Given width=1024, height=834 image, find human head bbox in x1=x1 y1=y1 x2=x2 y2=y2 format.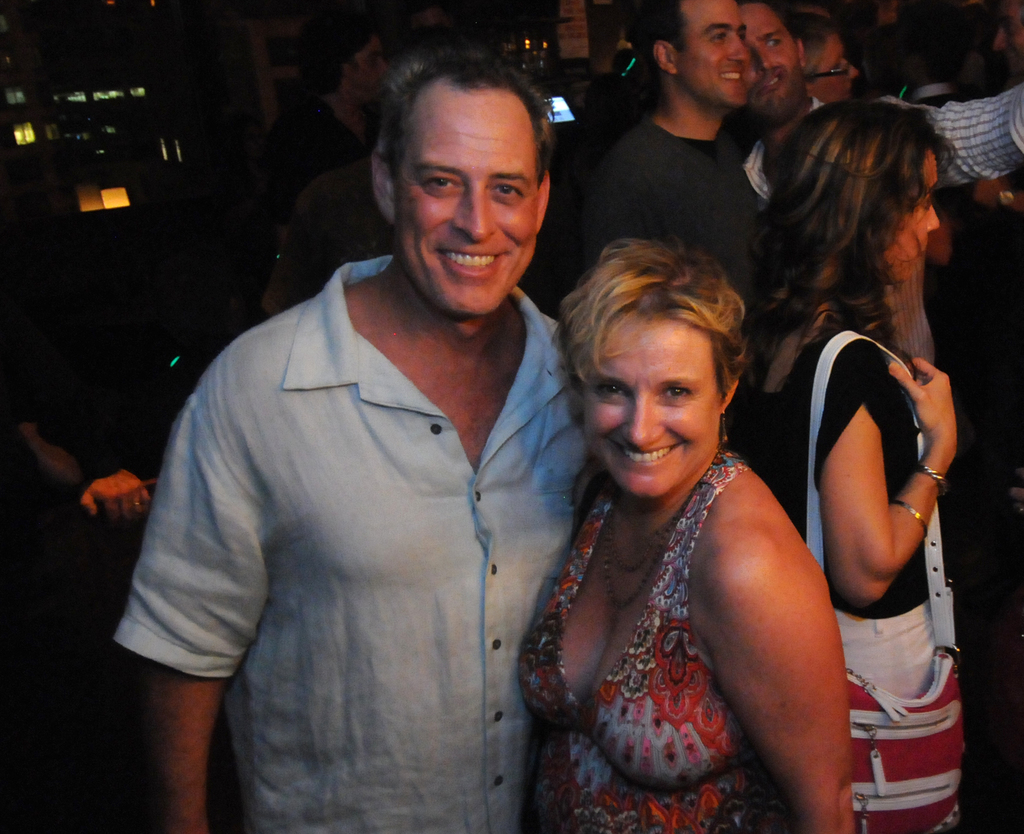
x1=784 y1=12 x2=859 y2=106.
